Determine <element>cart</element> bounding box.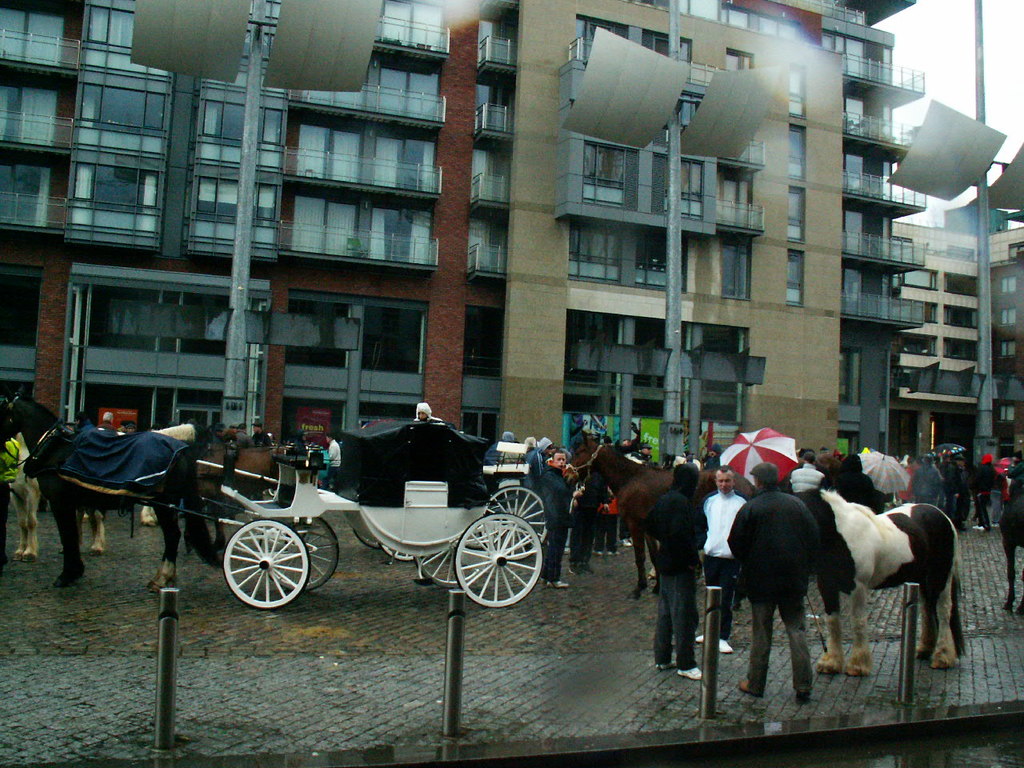
Determined: Rect(26, 417, 545, 608).
